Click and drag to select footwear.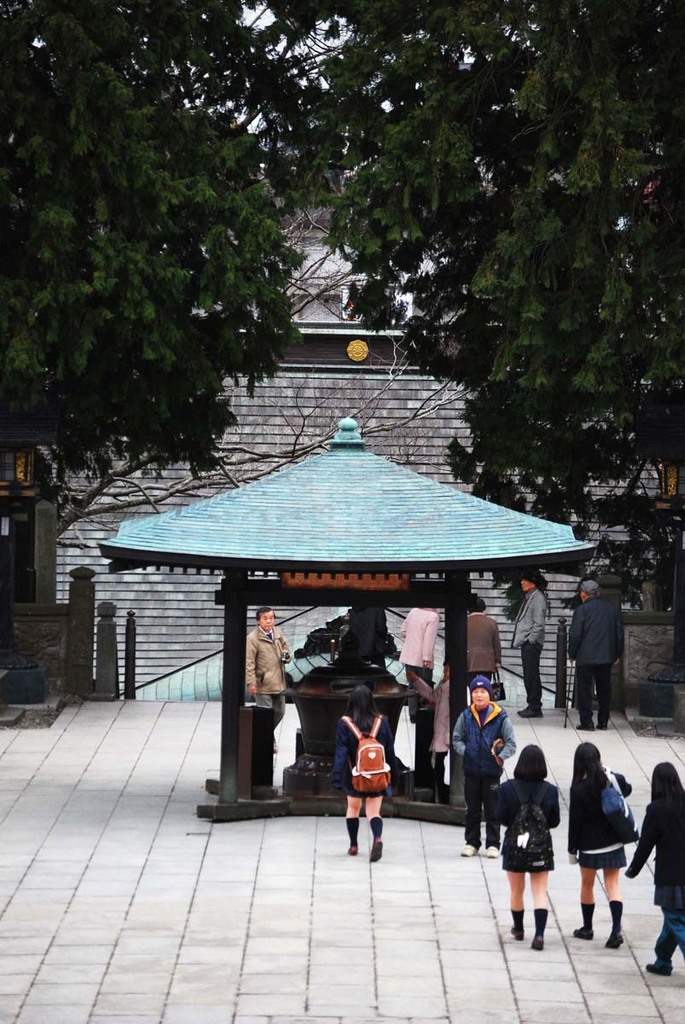
Selection: BBox(607, 894, 625, 949).
